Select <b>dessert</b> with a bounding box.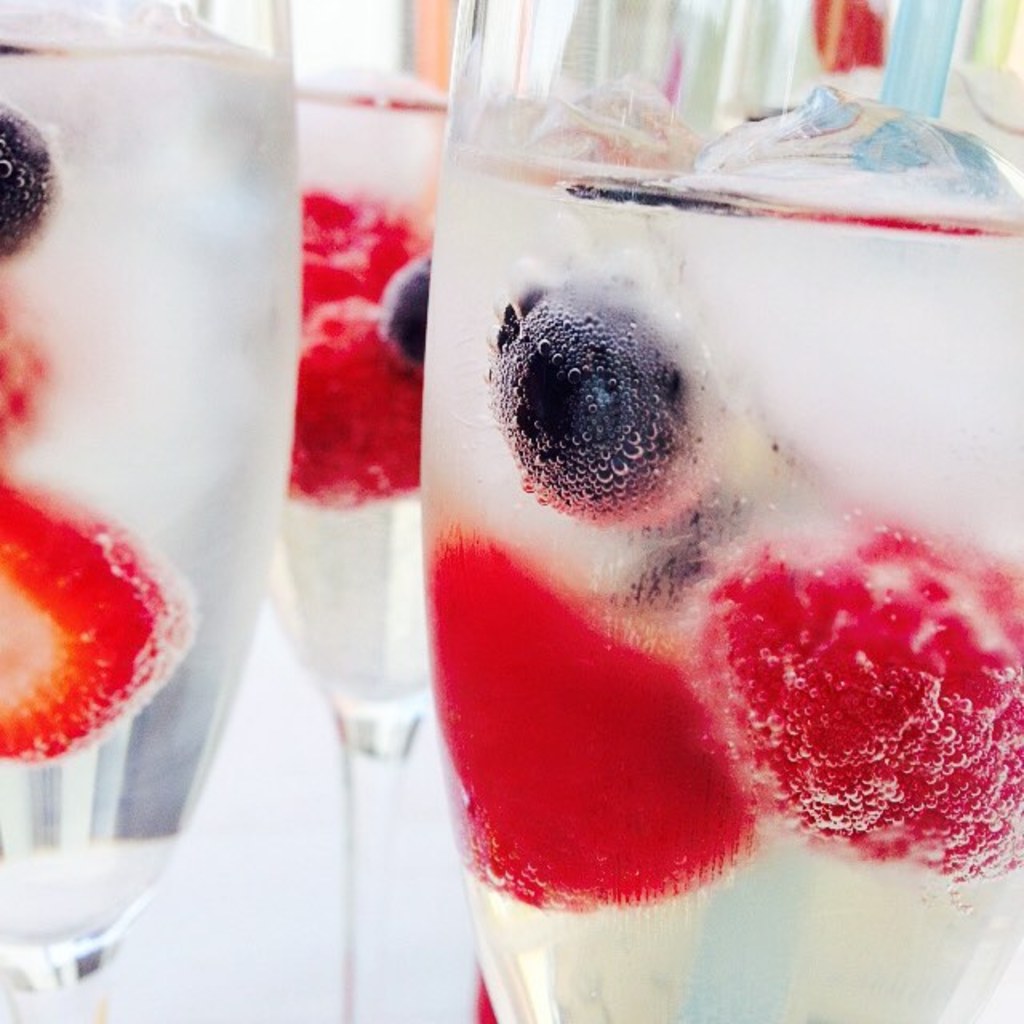
(0,488,176,755).
